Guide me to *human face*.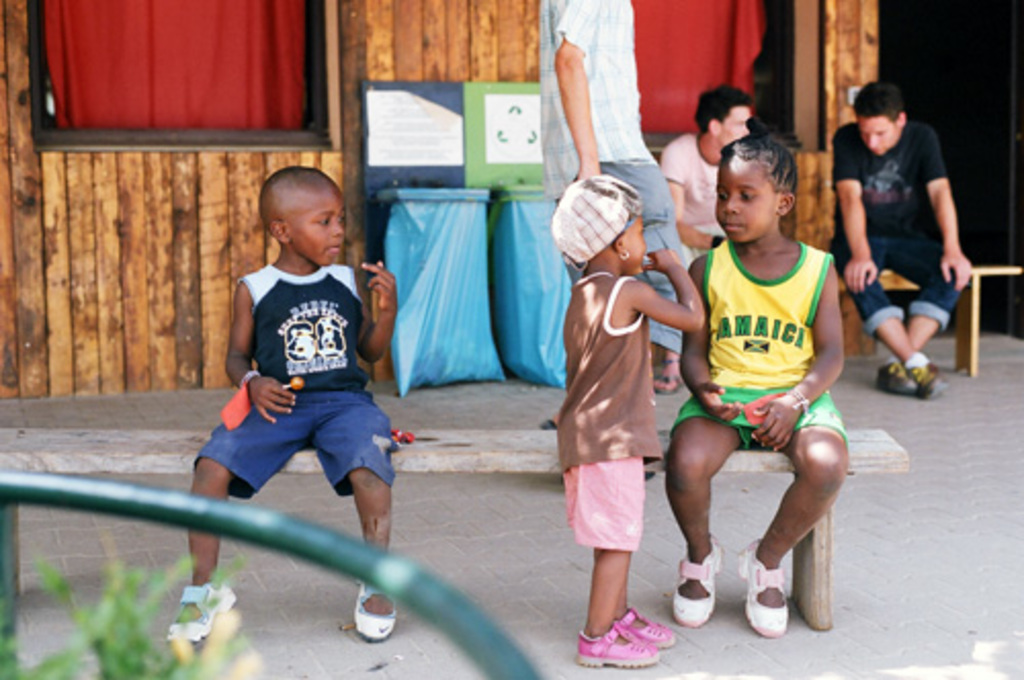
Guidance: bbox=[721, 107, 758, 145].
